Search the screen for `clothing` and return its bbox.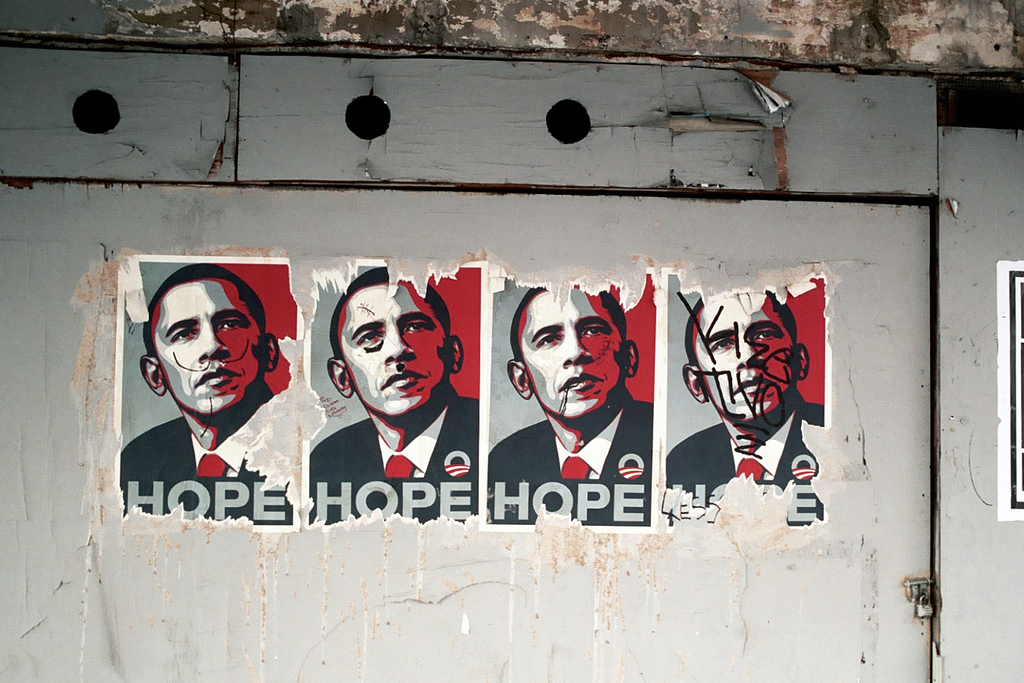
Found: Rect(118, 379, 293, 527).
